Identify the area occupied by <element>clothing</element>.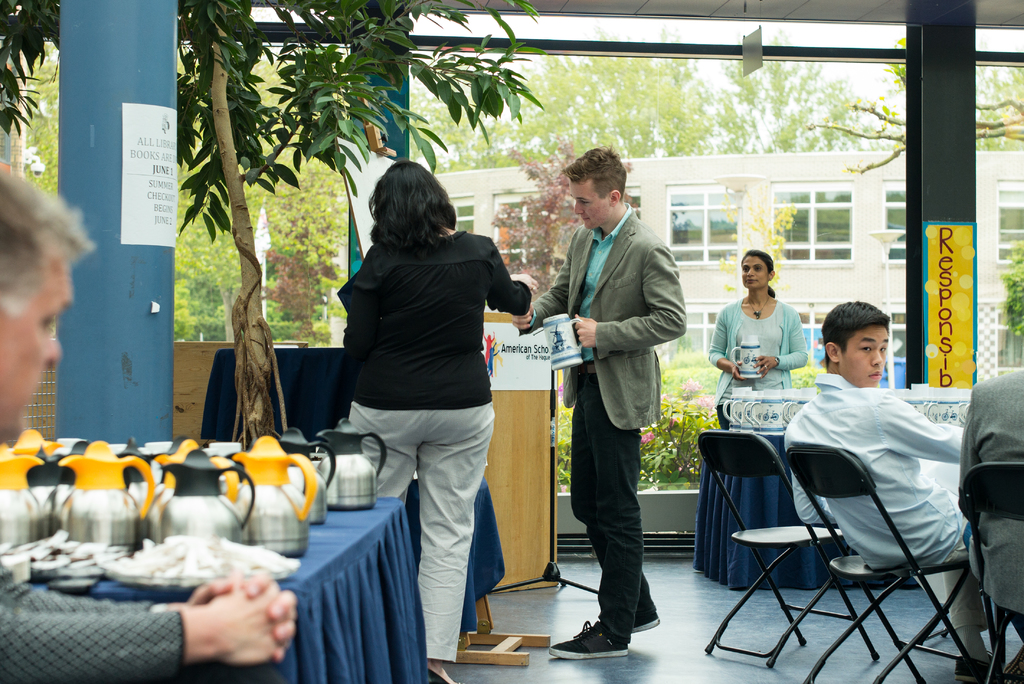
Area: bbox=[0, 571, 178, 683].
